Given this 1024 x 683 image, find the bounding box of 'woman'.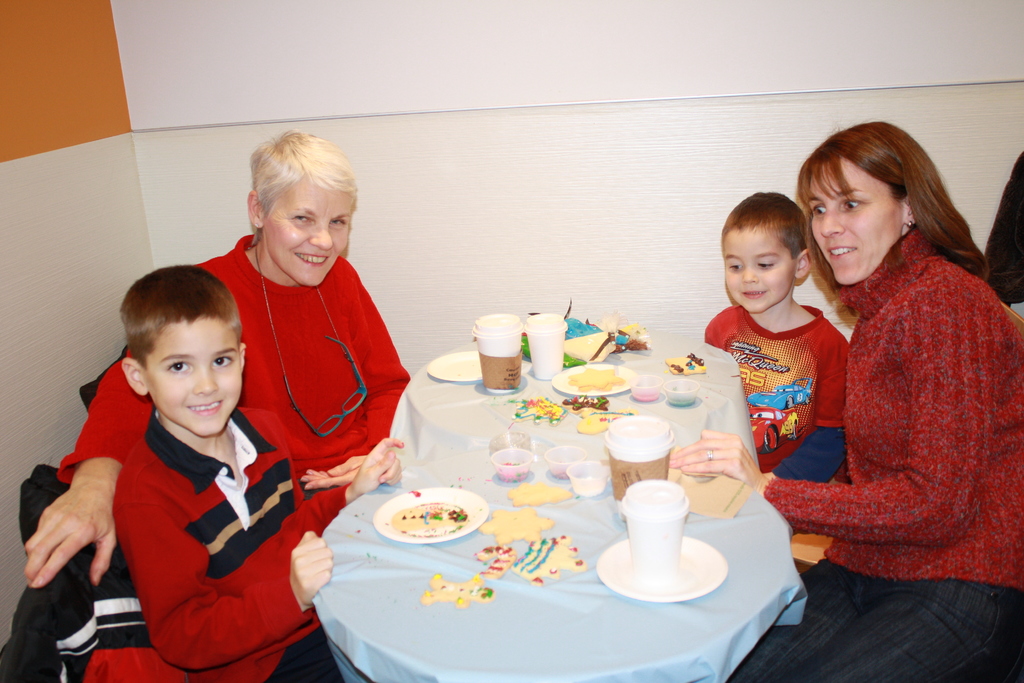
<region>29, 128, 414, 593</region>.
